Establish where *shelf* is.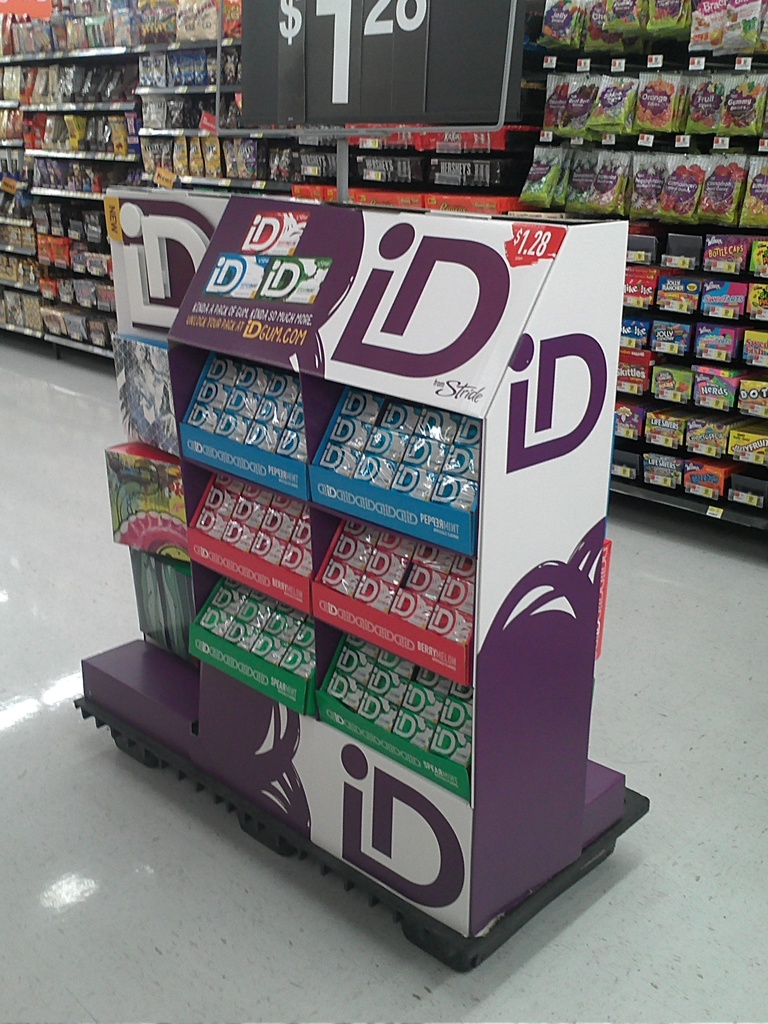
Established at [285,599,469,800].
